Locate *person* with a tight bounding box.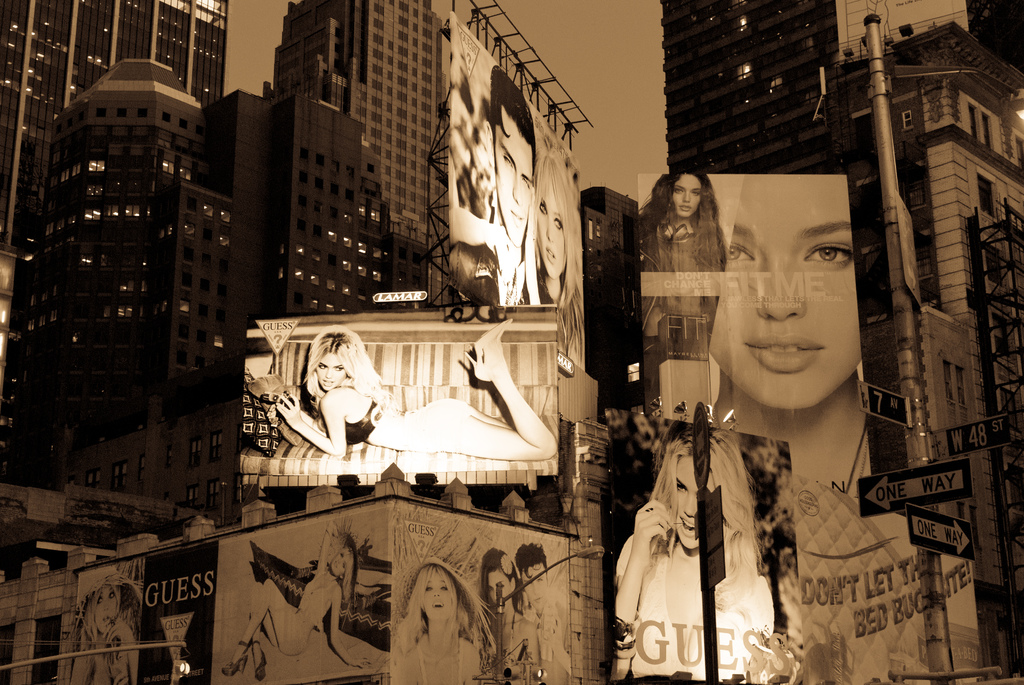
[476, 548, 544, 684].
